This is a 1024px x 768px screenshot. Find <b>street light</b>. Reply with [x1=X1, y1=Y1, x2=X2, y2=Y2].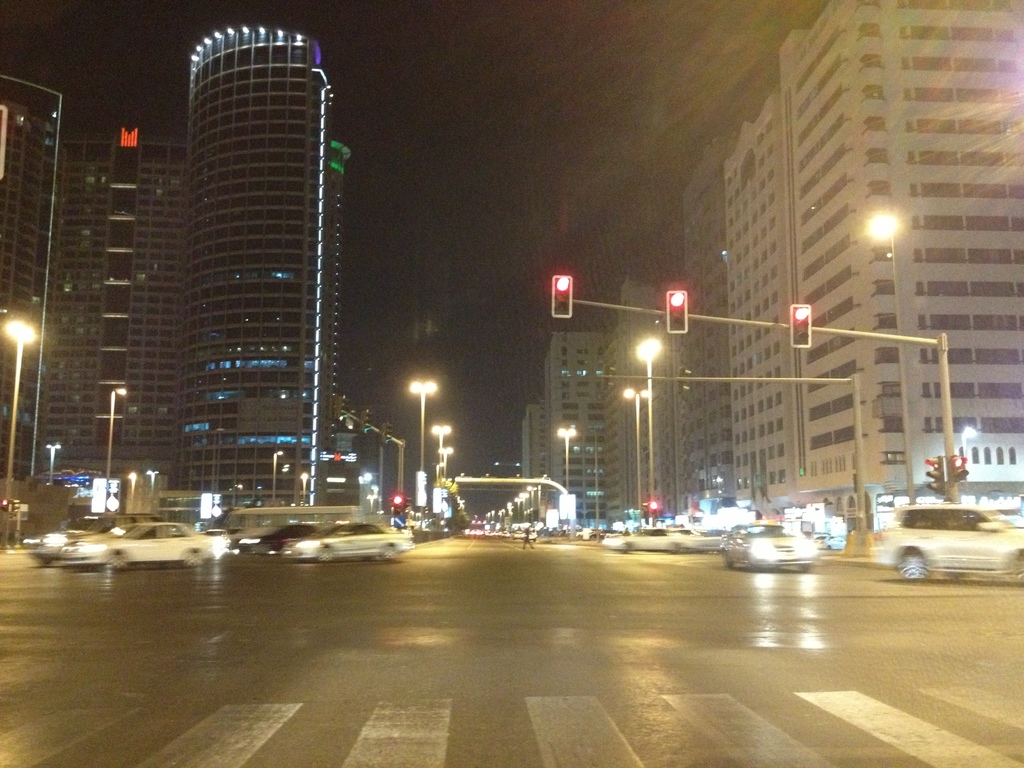
[x1=527, y1=484, x2=535, y2=517].
